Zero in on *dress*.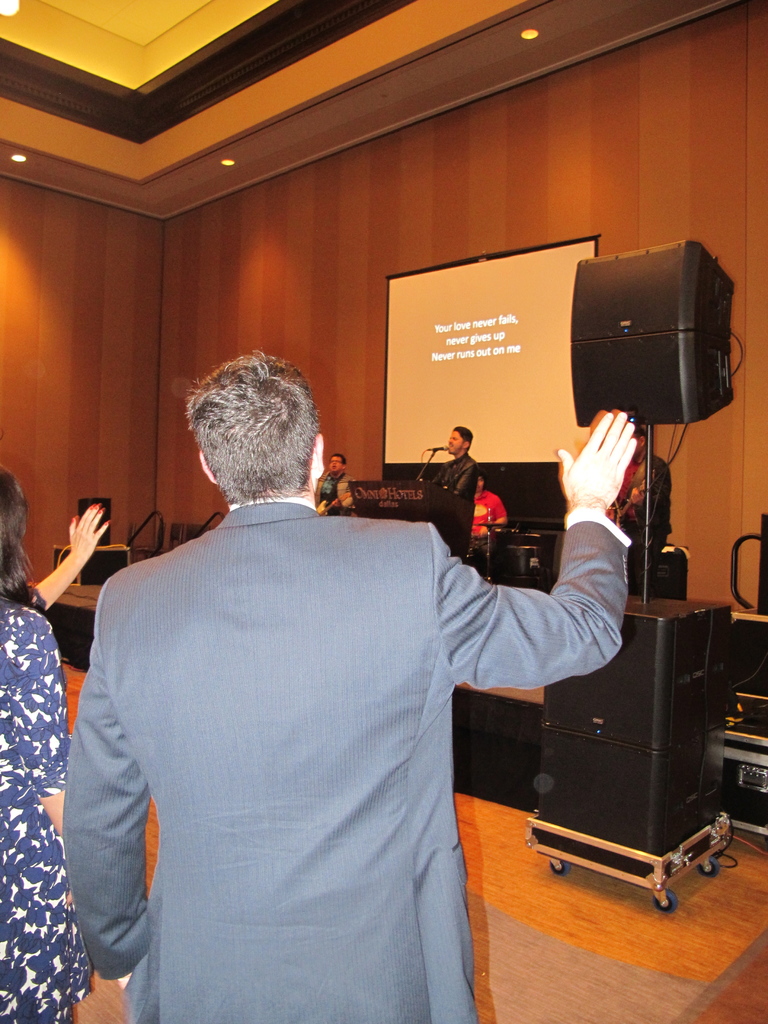
Zeroed in: (x1=0, y1=598, x2=94, y2=1023).
